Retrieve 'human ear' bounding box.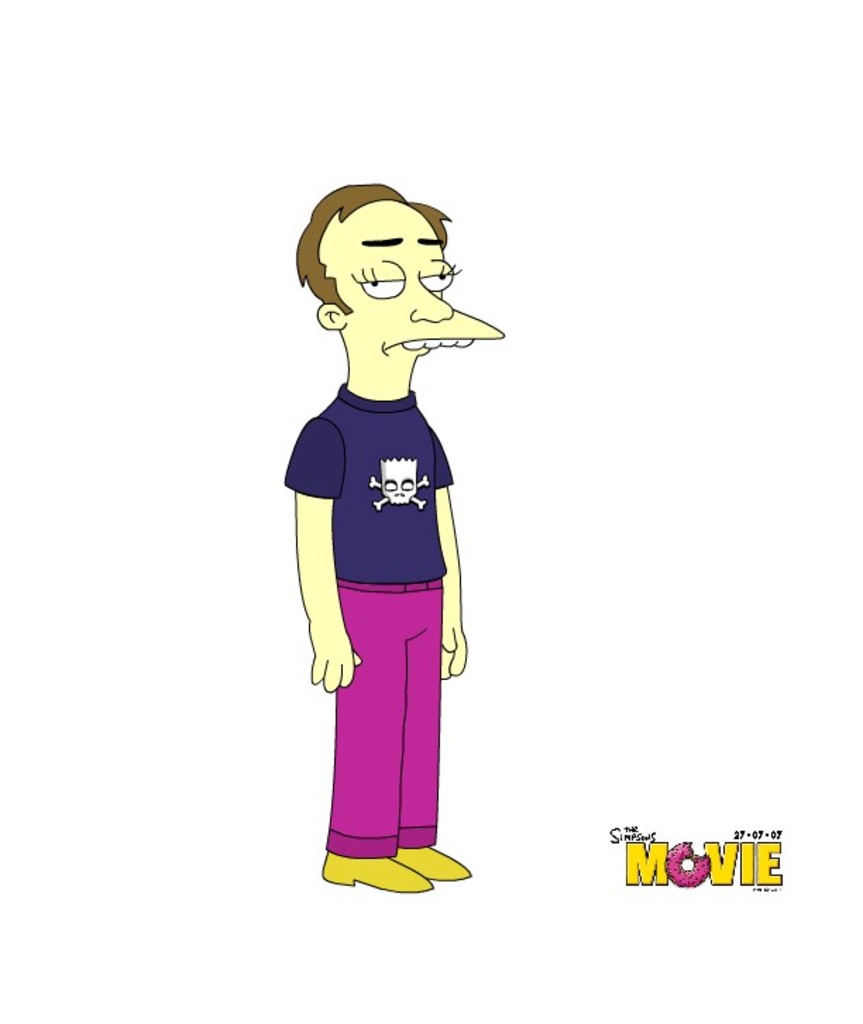
Bounding box: 312, 302, 348, 331.
